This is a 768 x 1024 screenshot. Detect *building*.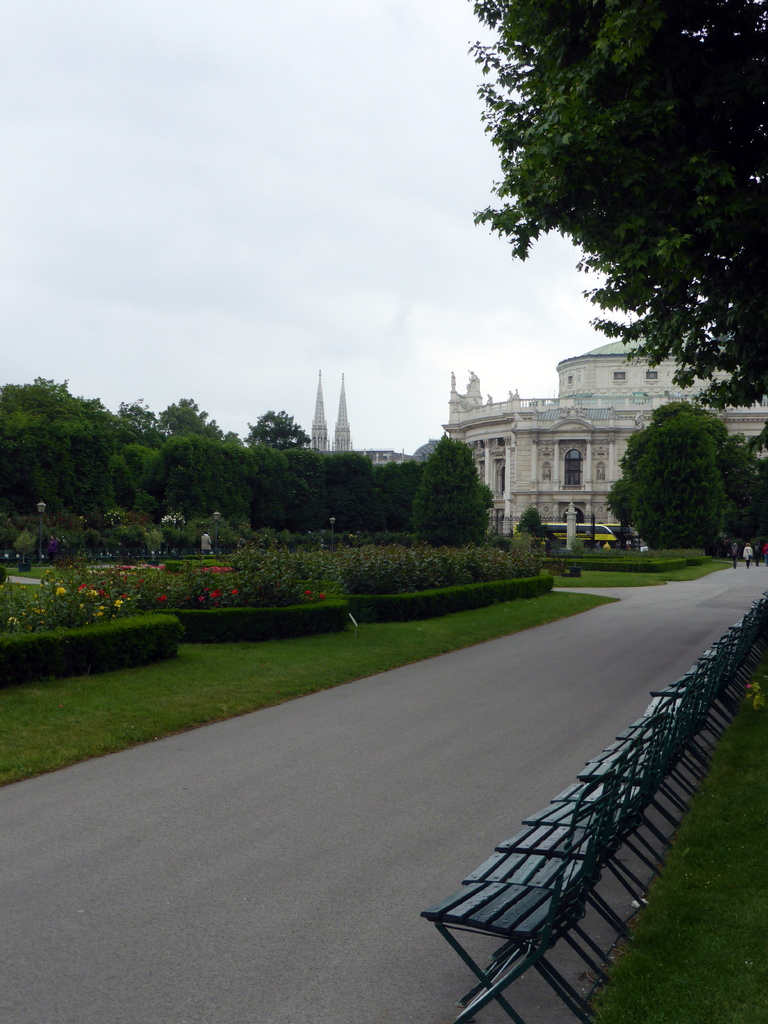
439,328,767,540.
